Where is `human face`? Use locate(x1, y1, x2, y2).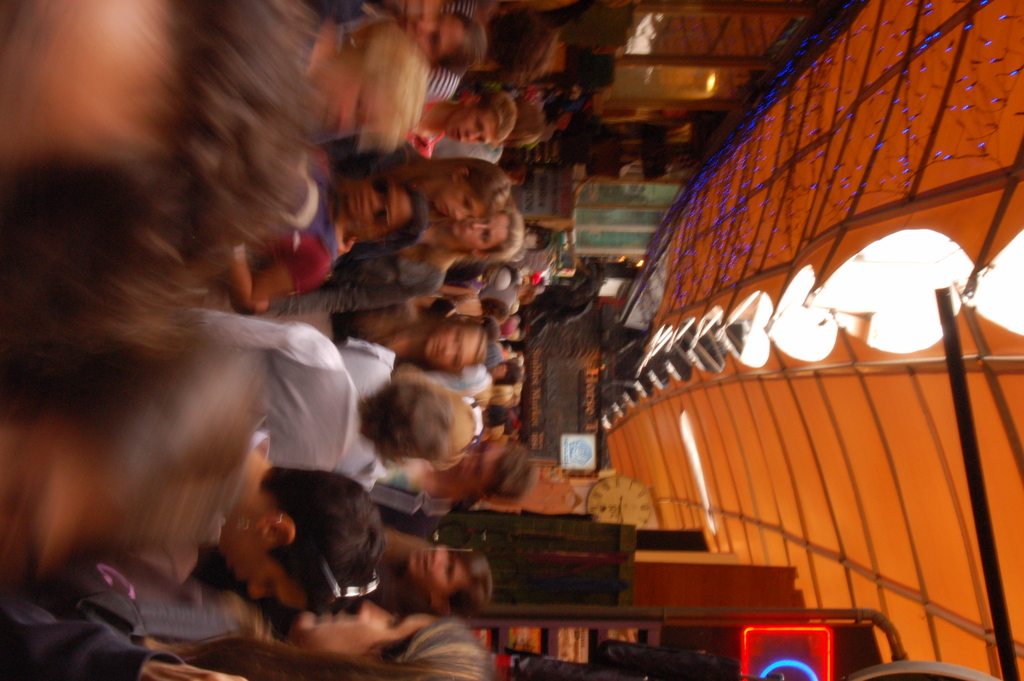
locate(0, 0, 166, 154).
